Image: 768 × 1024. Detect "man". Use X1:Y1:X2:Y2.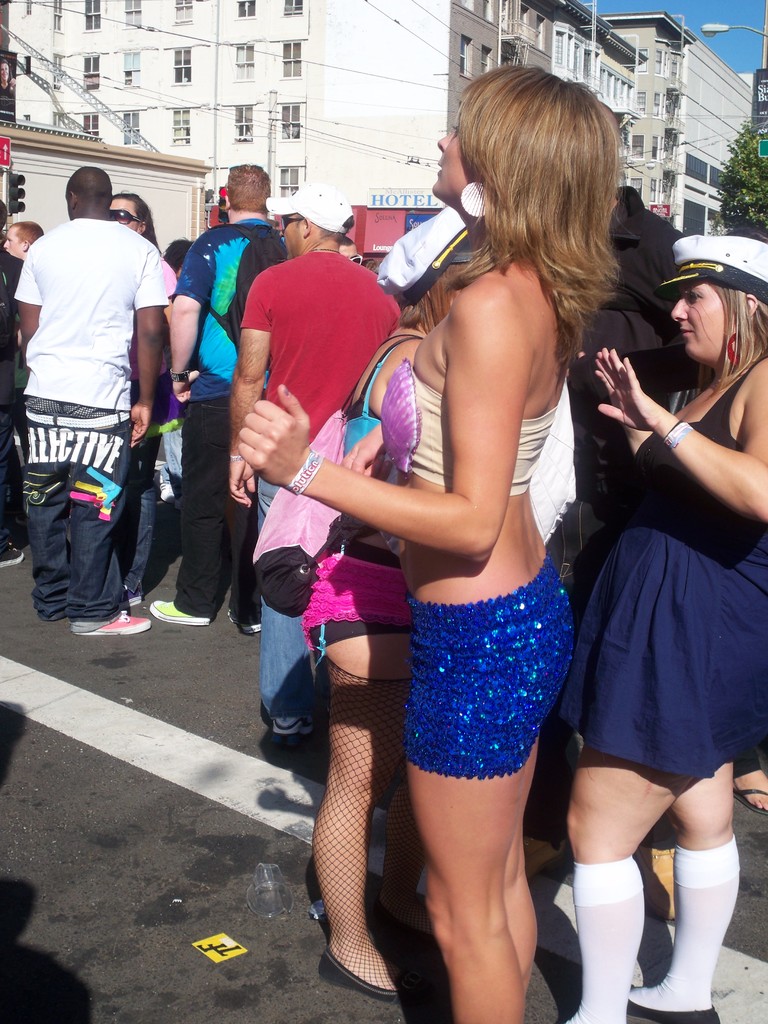
147:163:287:637.
